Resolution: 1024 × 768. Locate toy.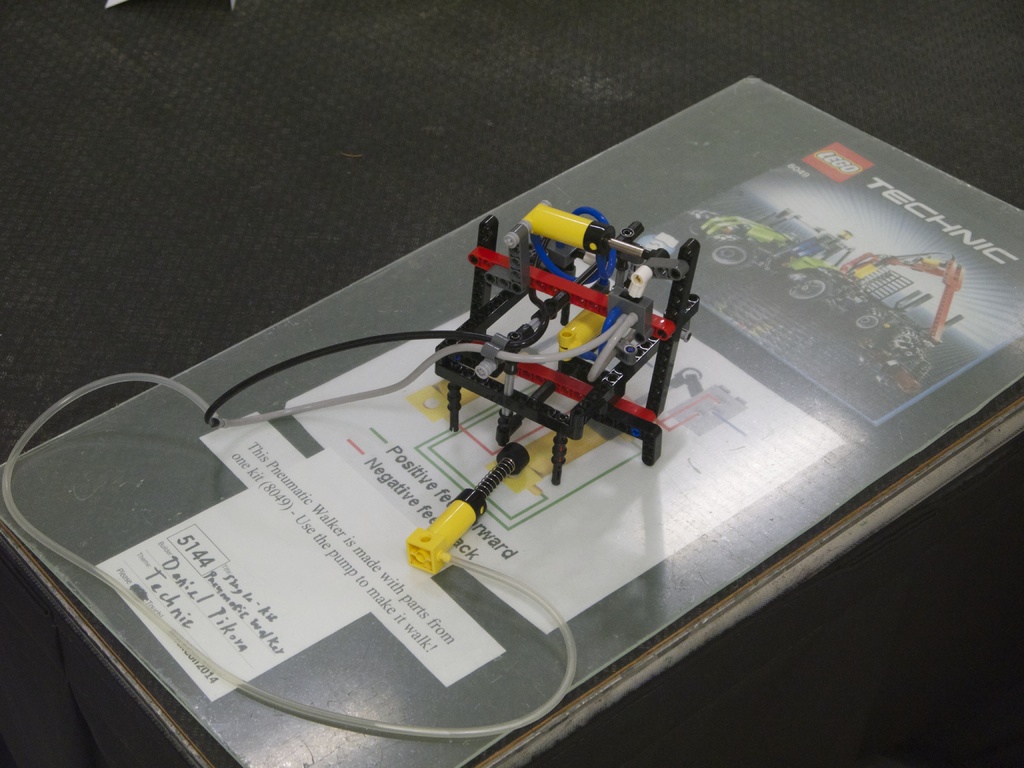
397:188:700:576.
